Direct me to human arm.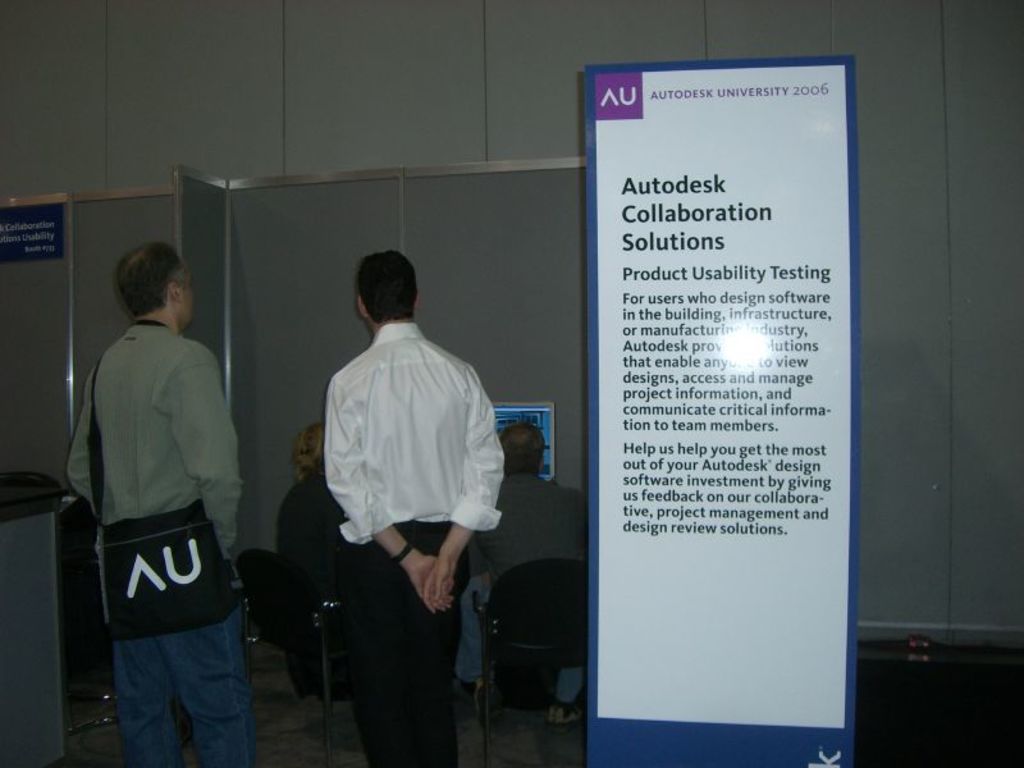
Direction: crop(370, 522, 438, 598).
